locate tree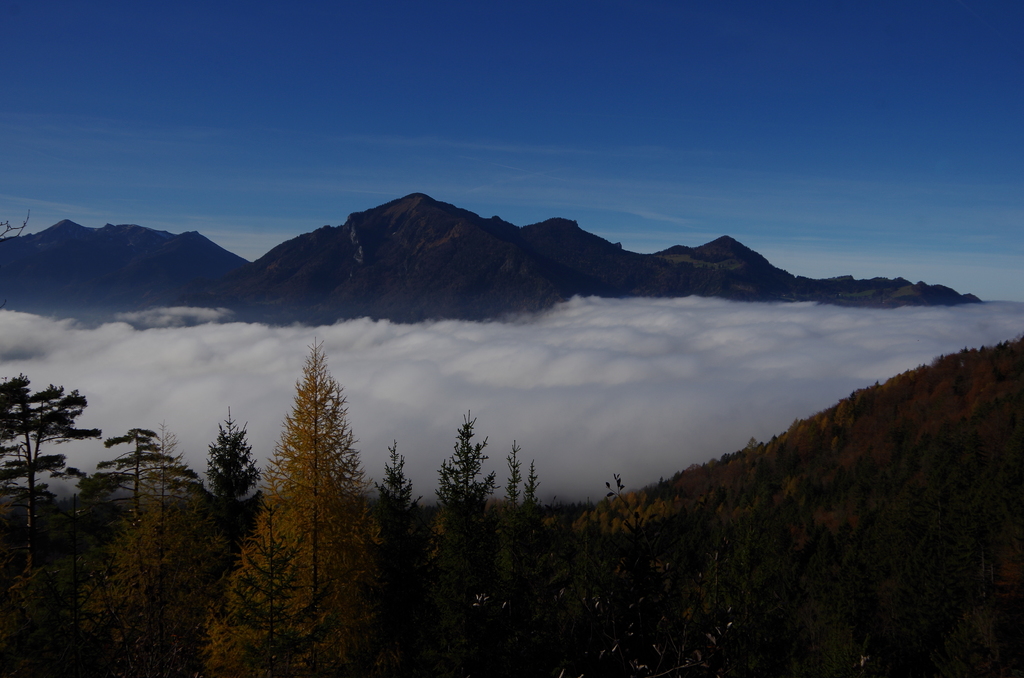
[258,337,359,569]
